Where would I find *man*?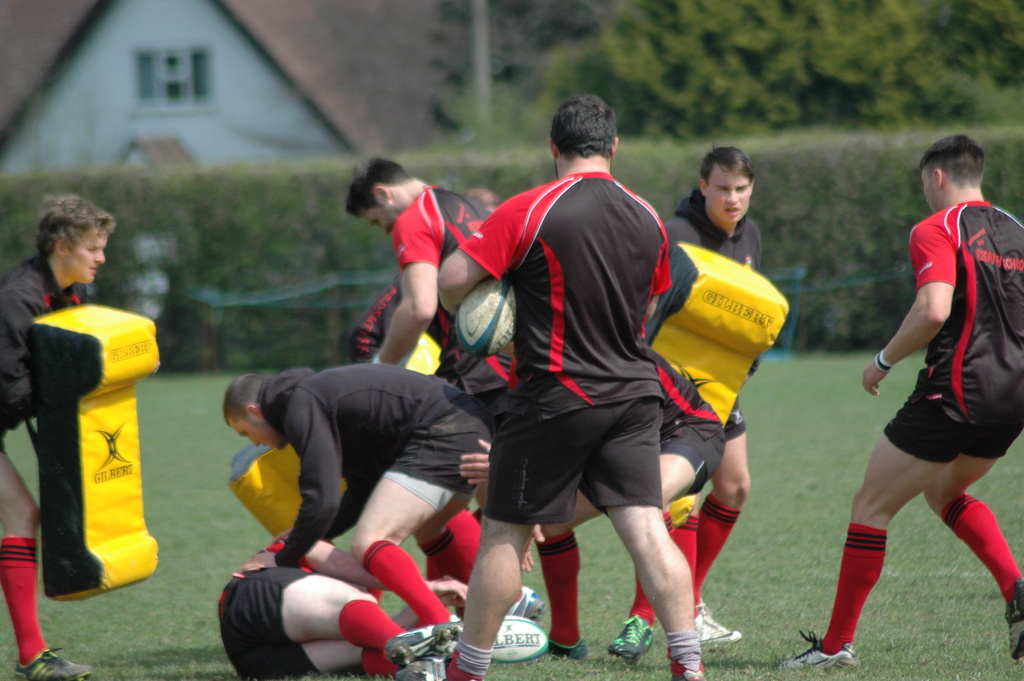
At [203, 324, 513, 632].
